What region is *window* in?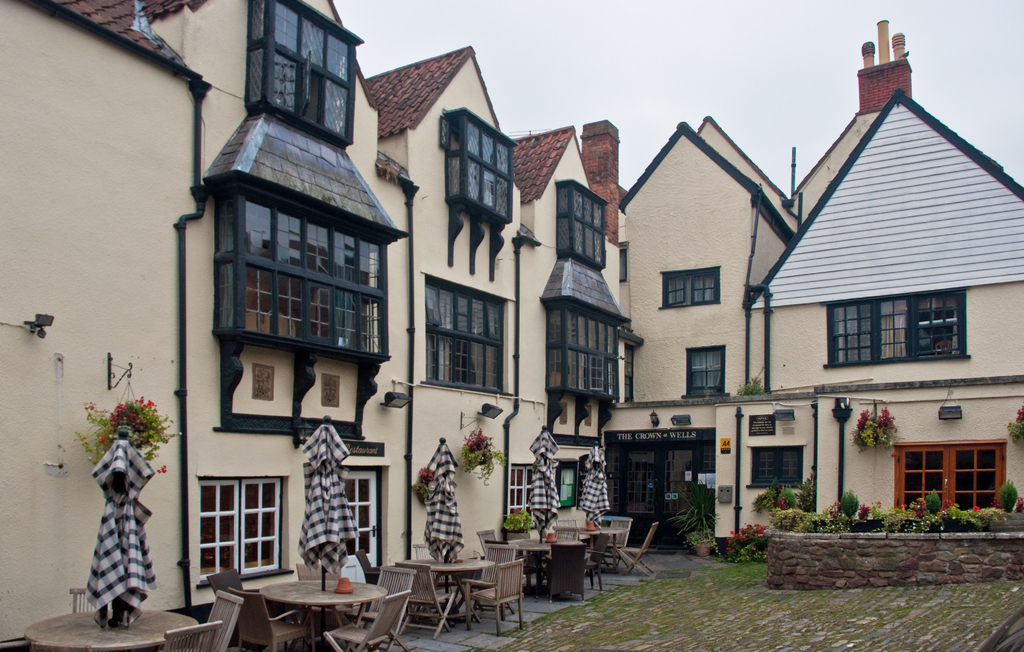
locate(425, 283, 505, 388).
